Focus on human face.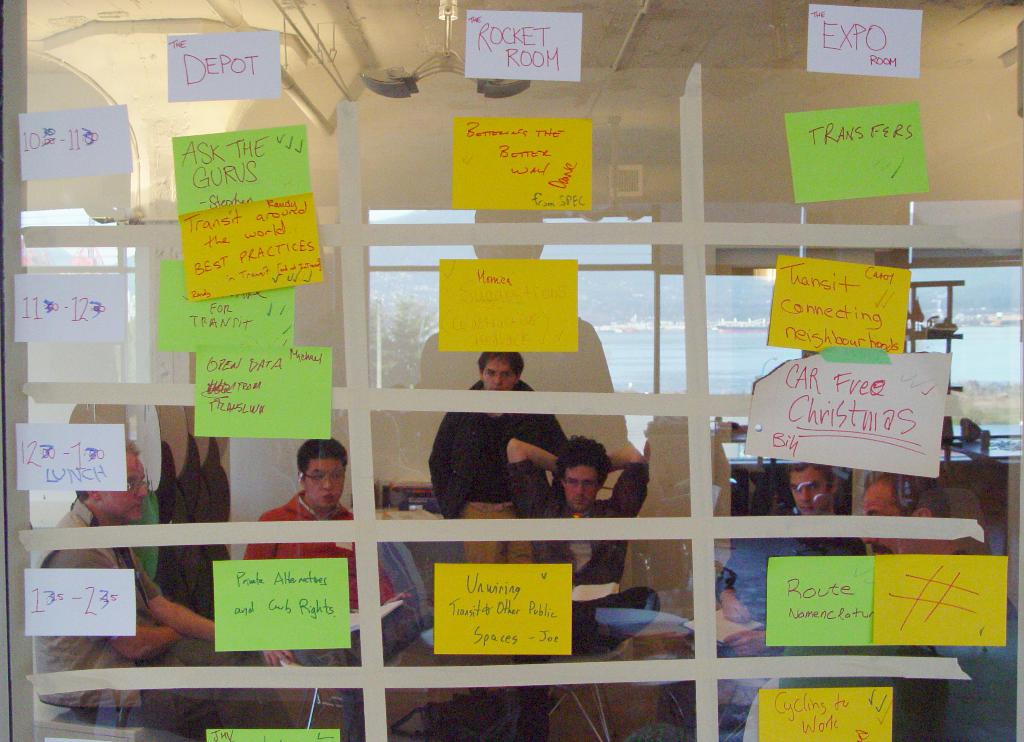
Focused at select_region(485, 358, 518, 389).
